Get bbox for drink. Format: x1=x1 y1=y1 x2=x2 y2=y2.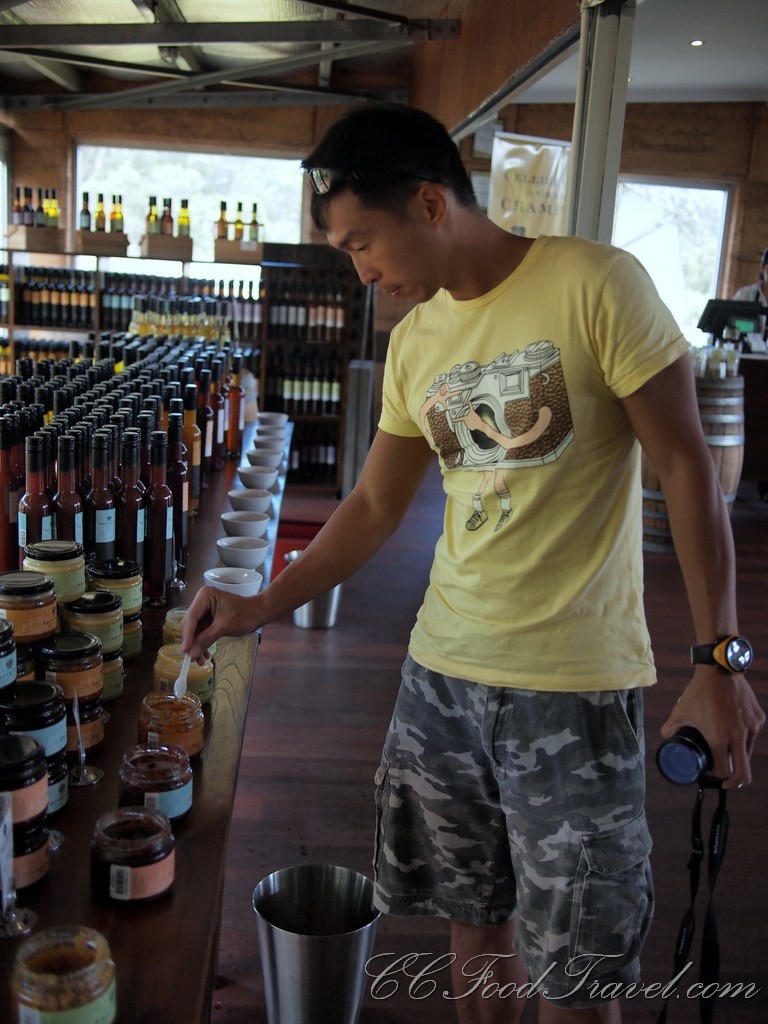
x1=220 y1=538 x2=275 y2=564.
